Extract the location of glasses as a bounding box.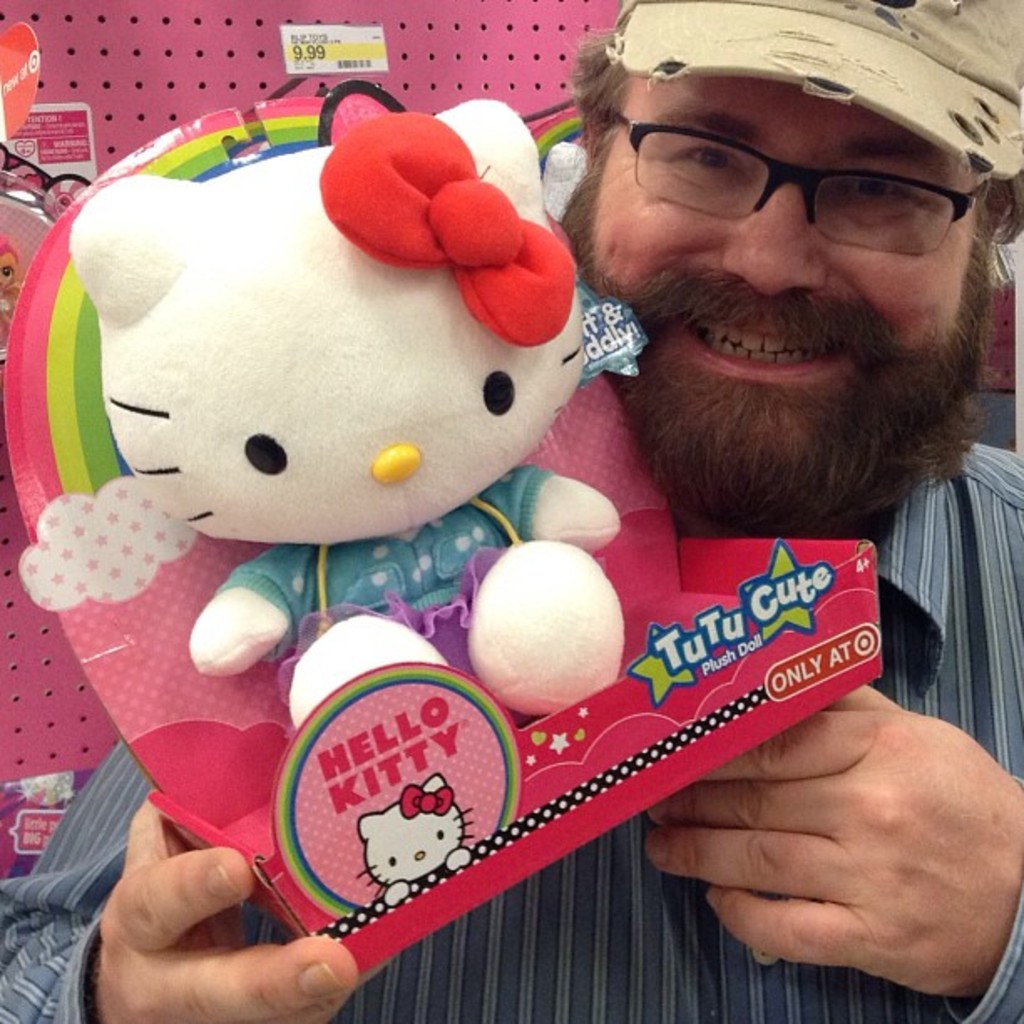
x1=586 y1=104 x2=1001 y2=246.
